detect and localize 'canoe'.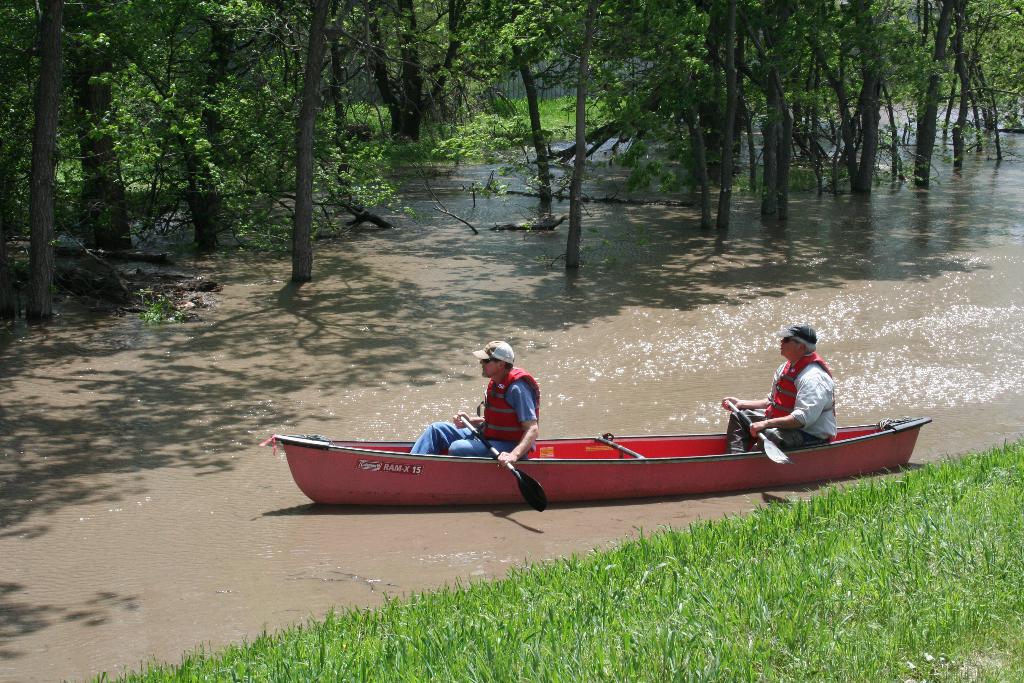
Localized at pyautogui.locateOnScreen(273, 409, 927, 506).
